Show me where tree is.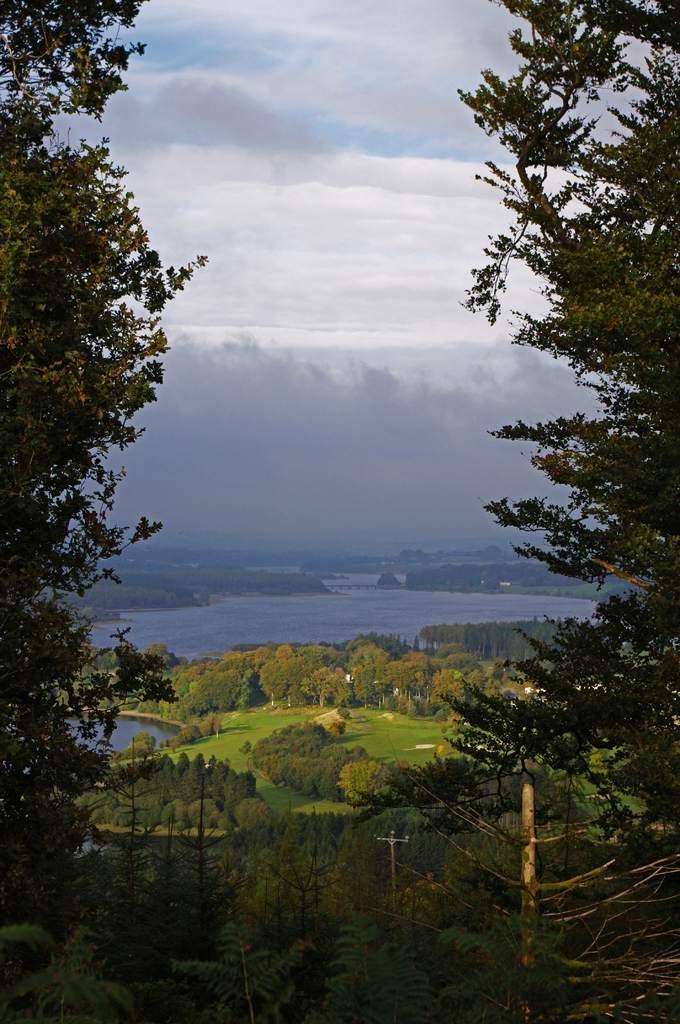
tree is at select_region(455, 19, 660, 748).
